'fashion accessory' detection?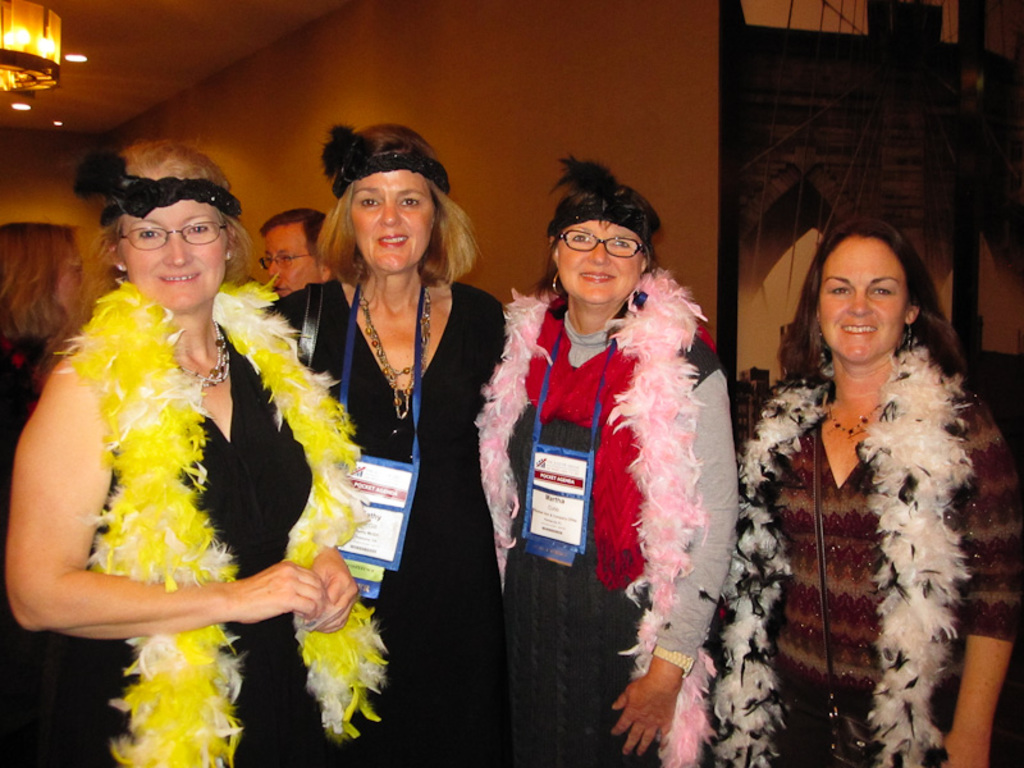
320/123/452/200
